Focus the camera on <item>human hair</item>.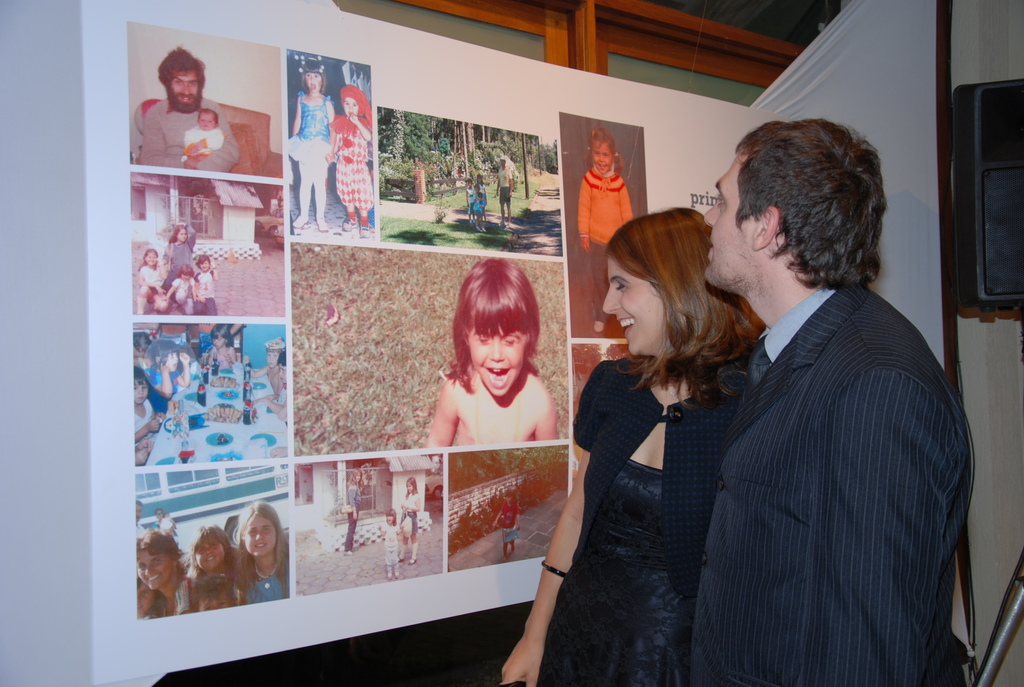
Focus region: {"left": 132, "top": 498, "right": 144, "bottom": 505}.
